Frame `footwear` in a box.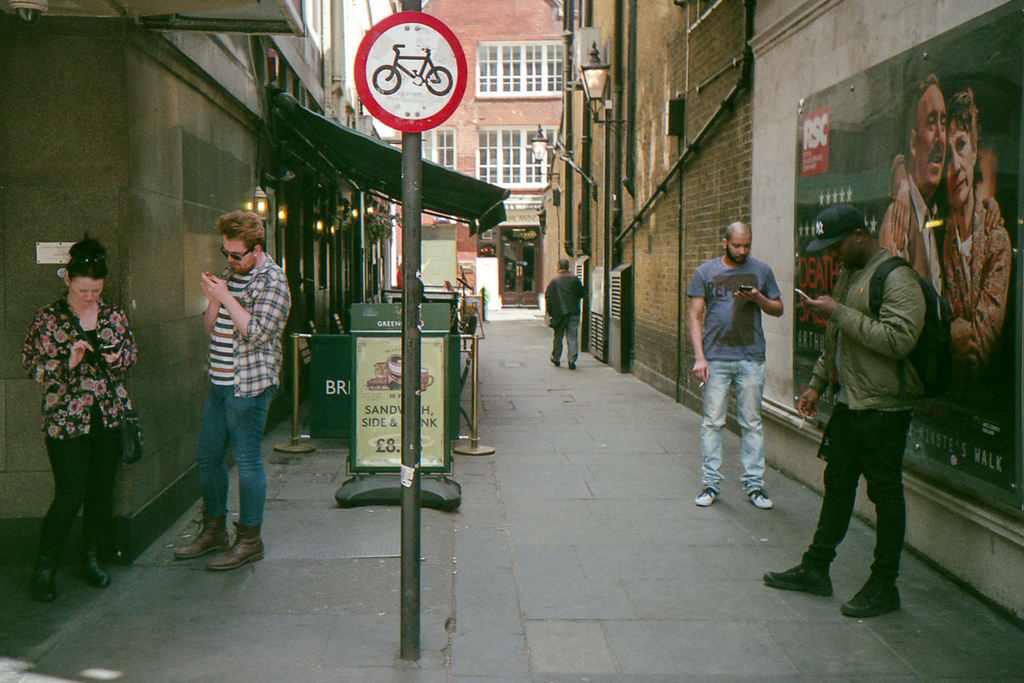
[695,488,719,506].
